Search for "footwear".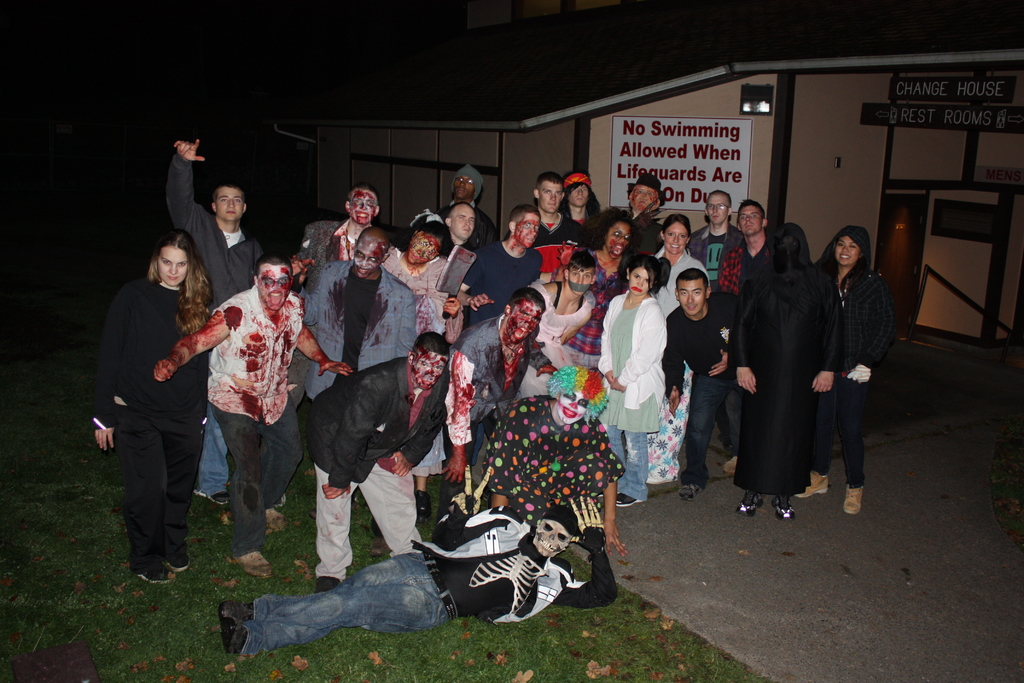
Found at (x1=418, y1=488, x2=430, y2=522).
